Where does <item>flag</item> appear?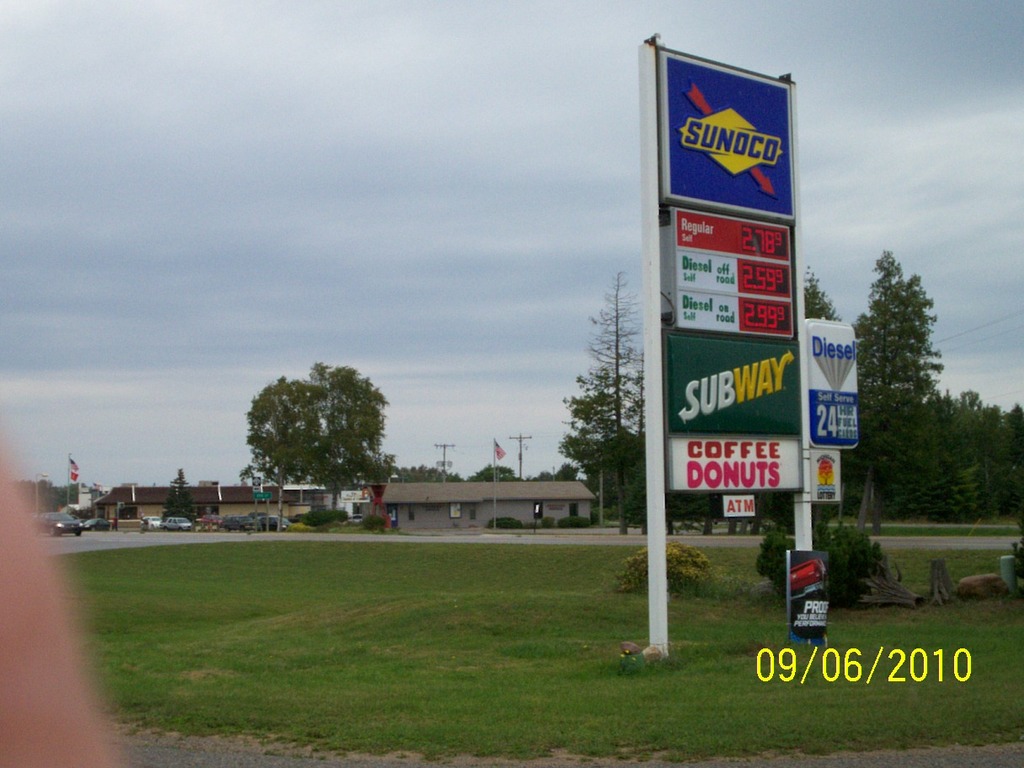
Appears at l=64, t=459, r=79, b=487.
